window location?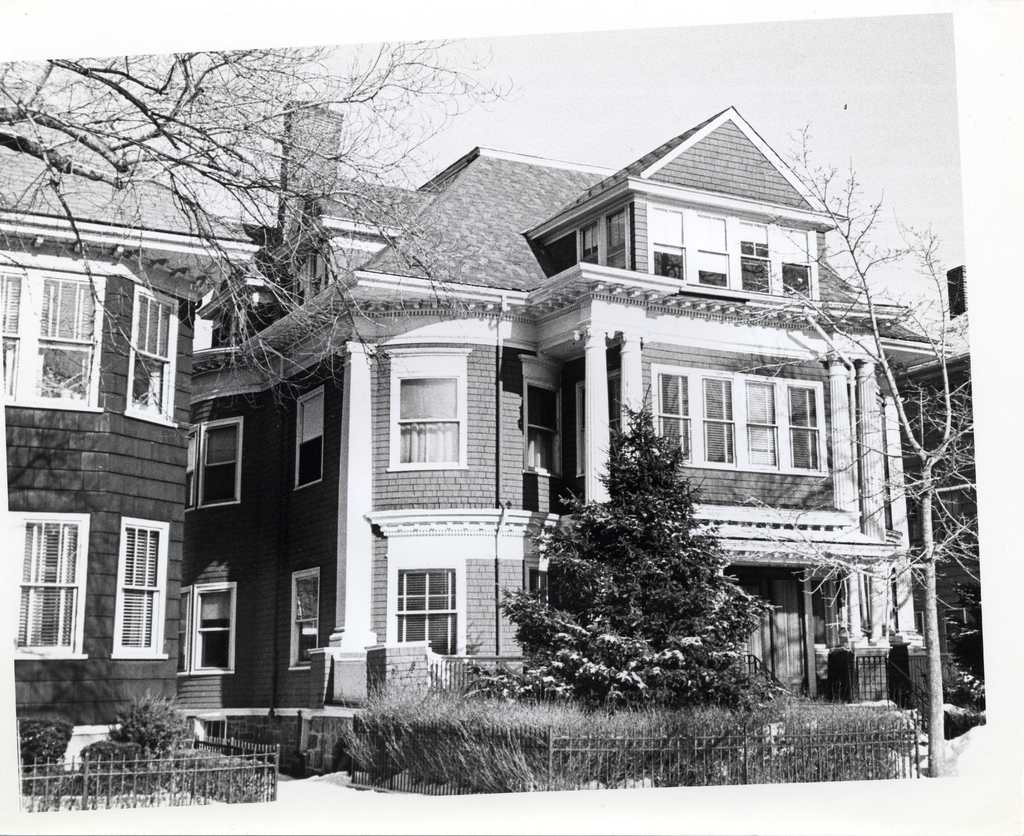
{"x1": 109, "y1": 517, "x2": 172, "y2": 656}
